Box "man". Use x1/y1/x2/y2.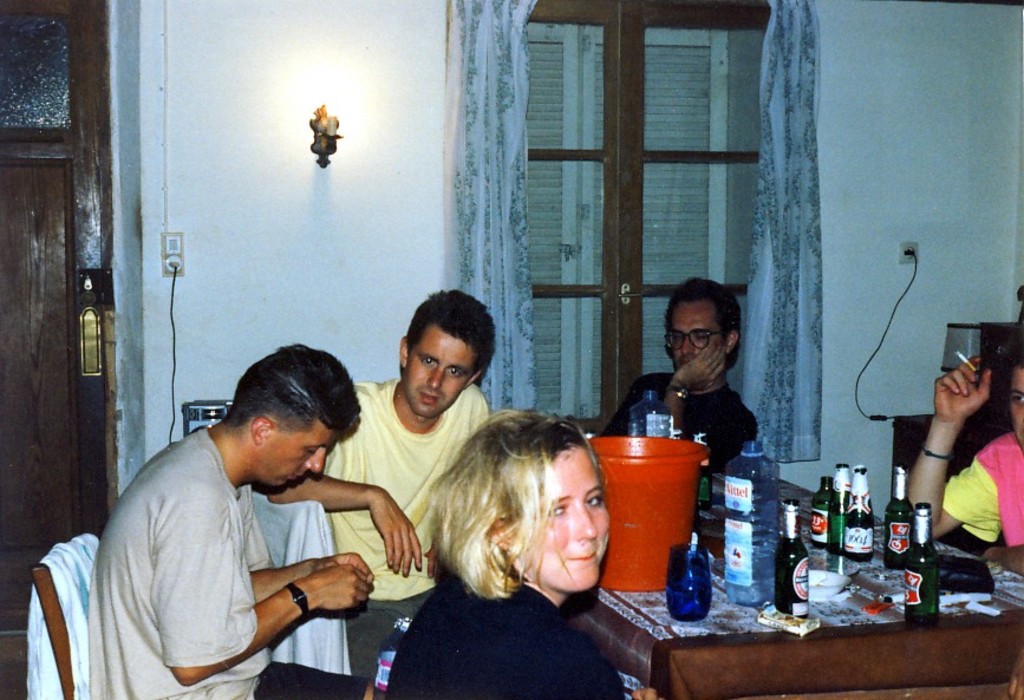
265/290/495/679.
